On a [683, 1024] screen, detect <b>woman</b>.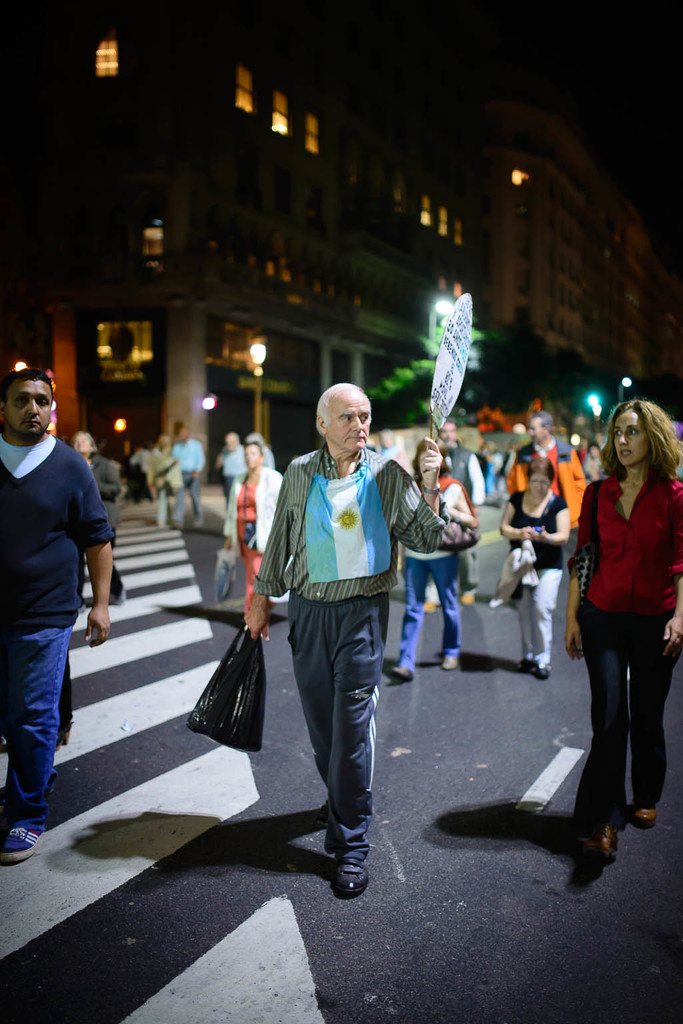
388 439 479 685.
